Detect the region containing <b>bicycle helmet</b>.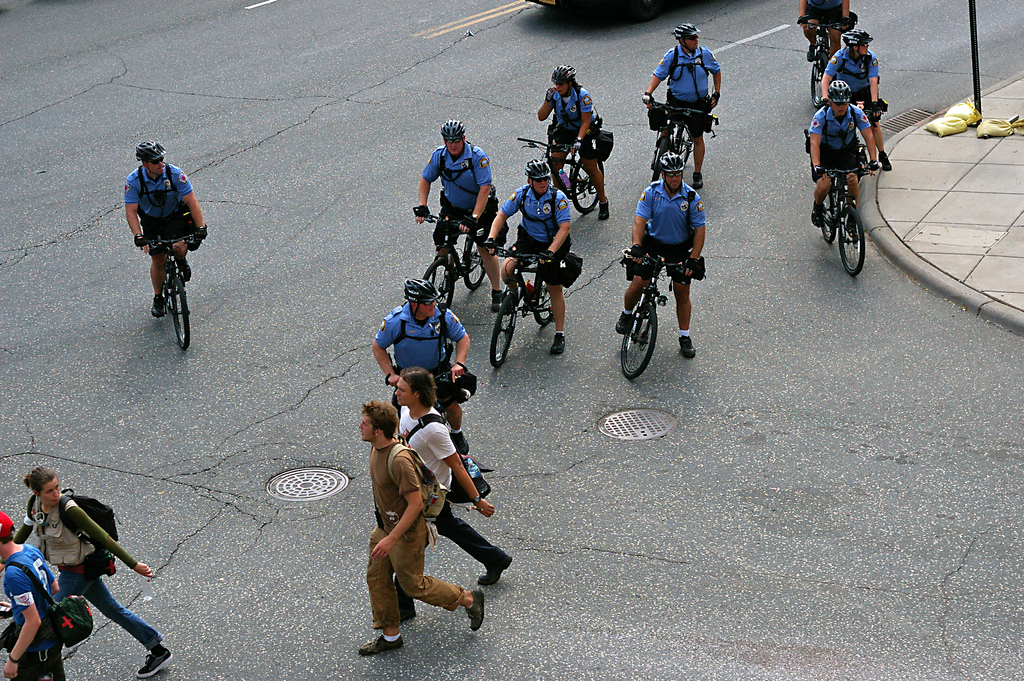
bbox=[550, 62, 581, 86].
